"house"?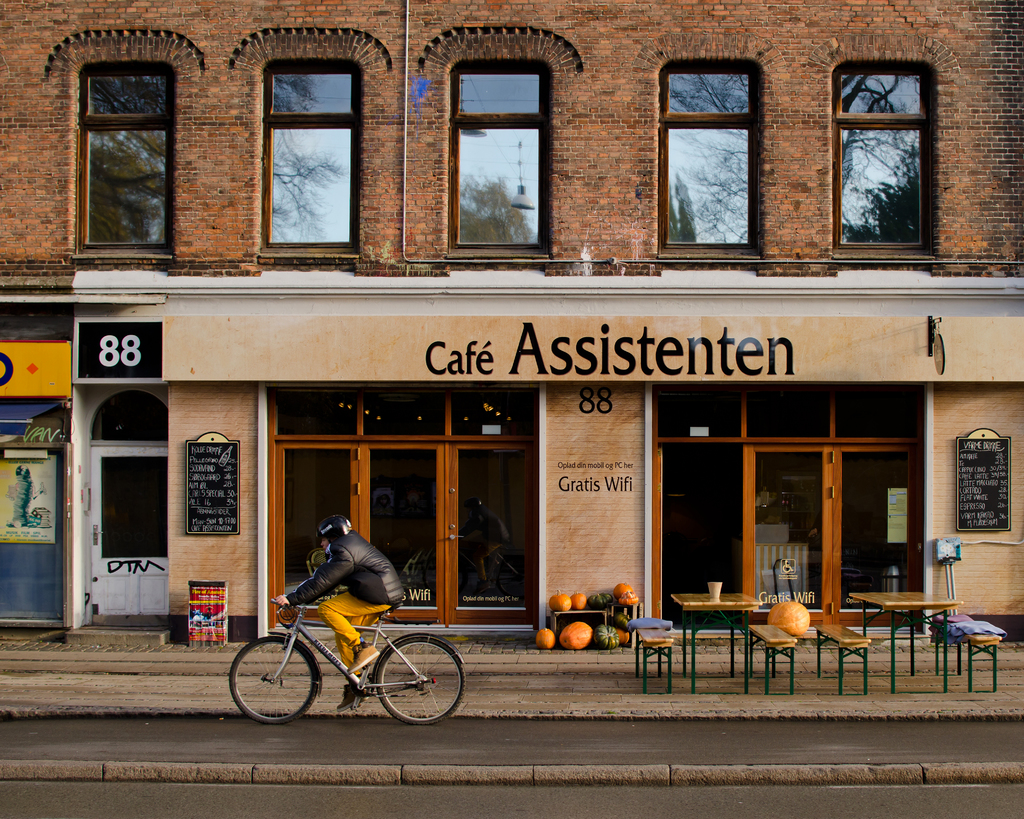
Rect(0, 0, 1023, 646)
